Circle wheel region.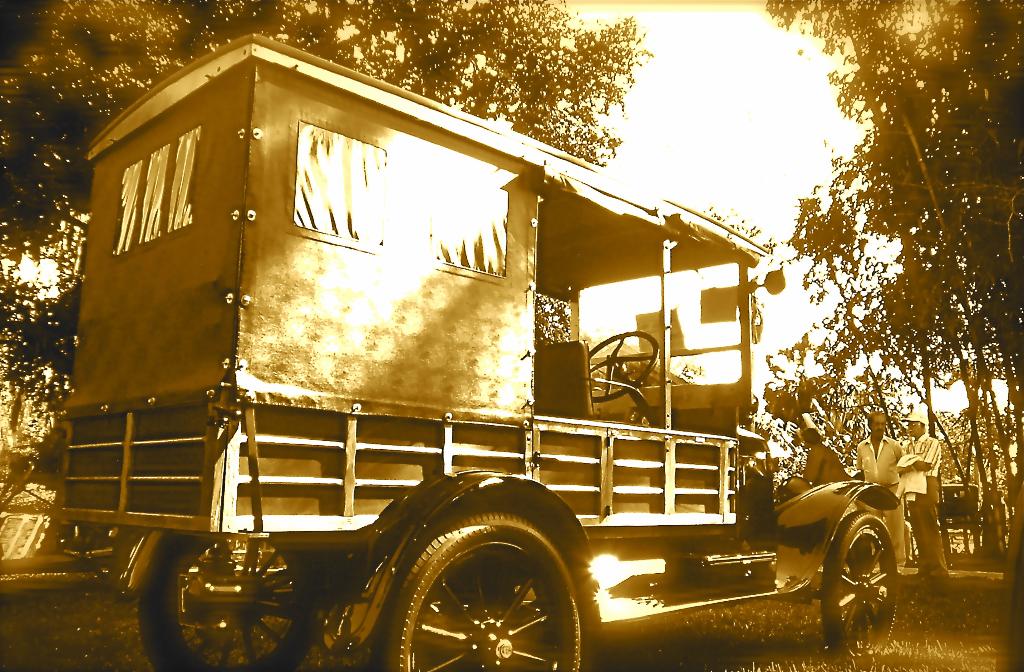
Region: <box>381,504,577,671</box>.
